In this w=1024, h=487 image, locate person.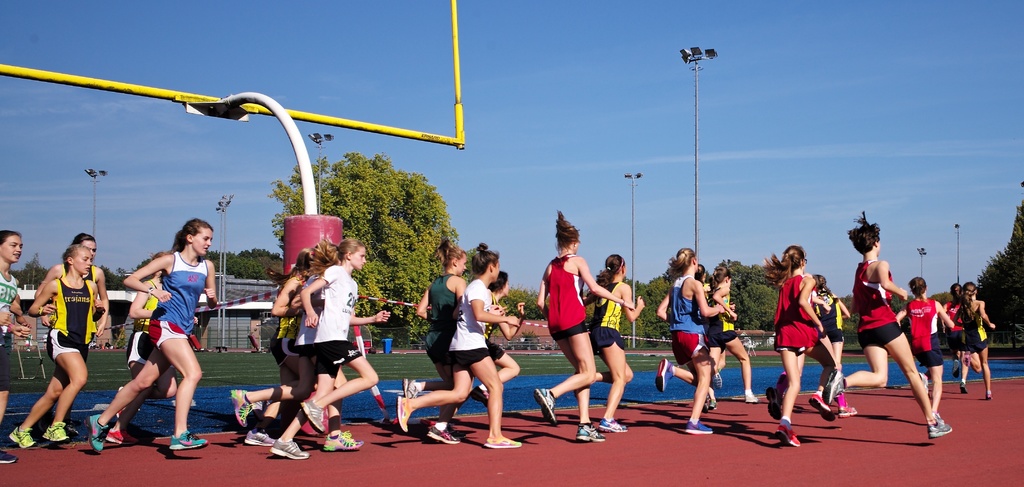
Bounding box: bbox=[578, 252, 646, 430].
